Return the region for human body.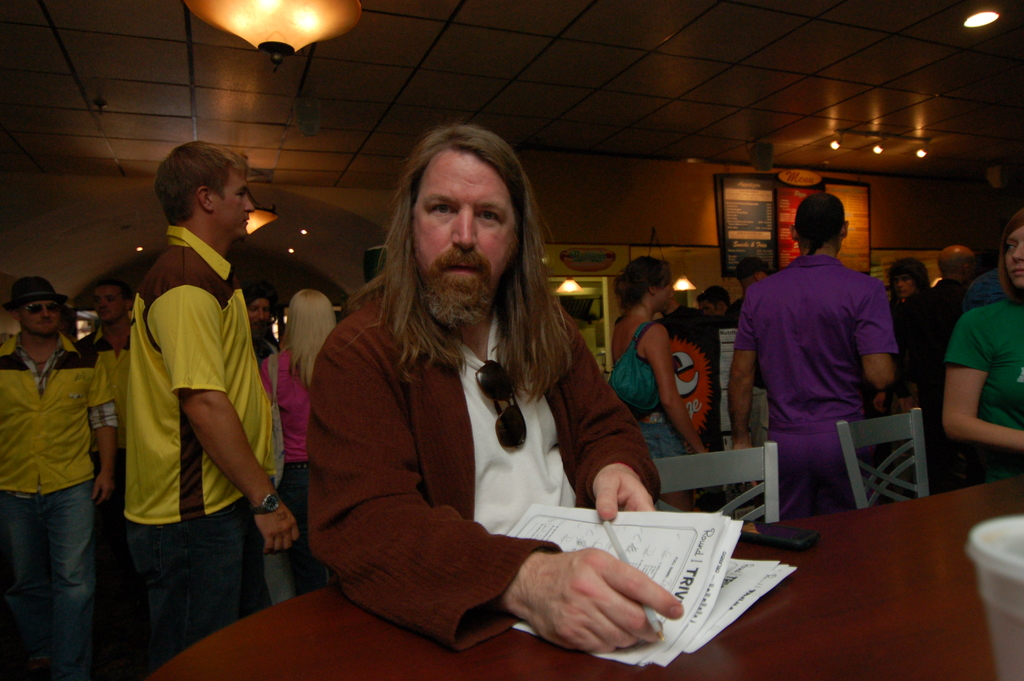
<bbox>252, 288, 335, 582</bbox>.
